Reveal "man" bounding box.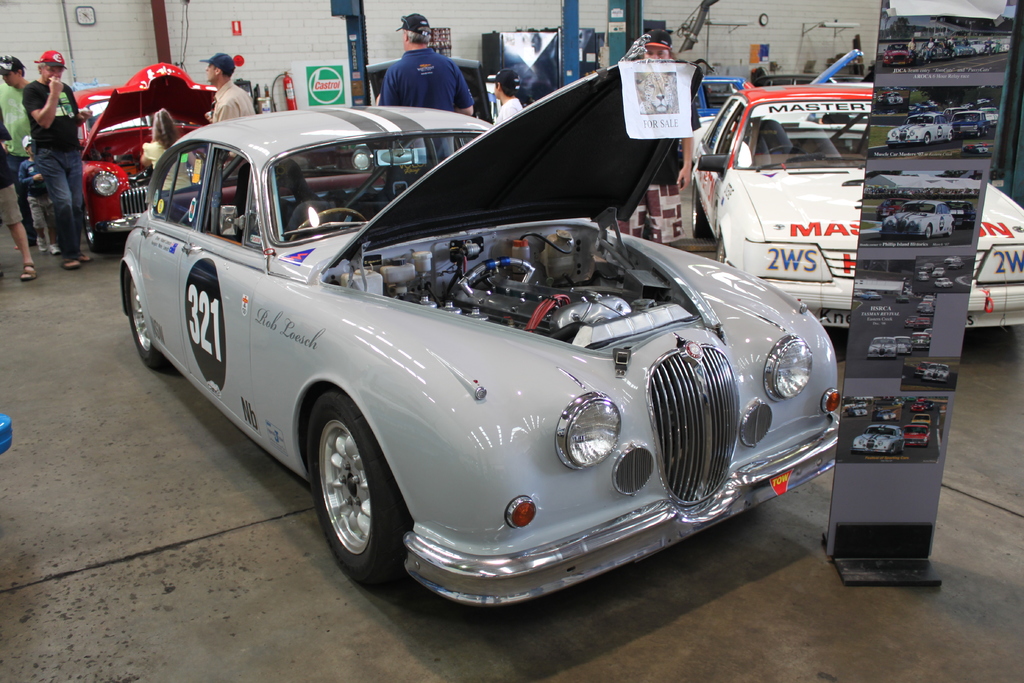
Revealed: [201, 47, 257, 180].
